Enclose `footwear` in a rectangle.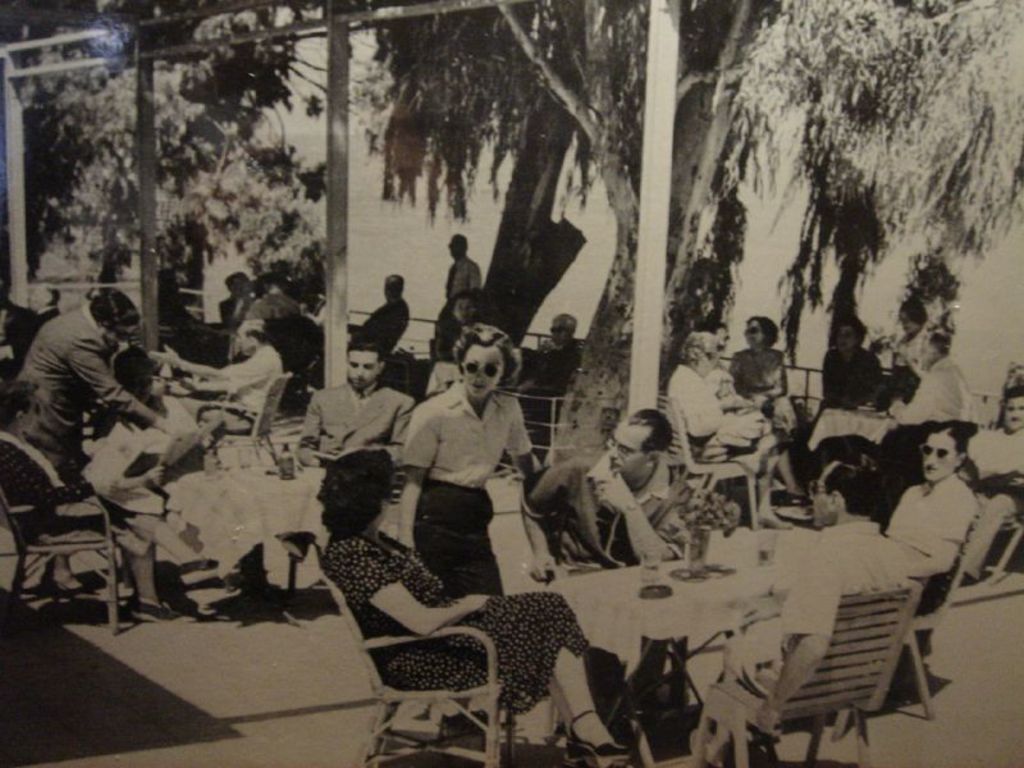
[left=561, top=708, right=632, bottom=767].
